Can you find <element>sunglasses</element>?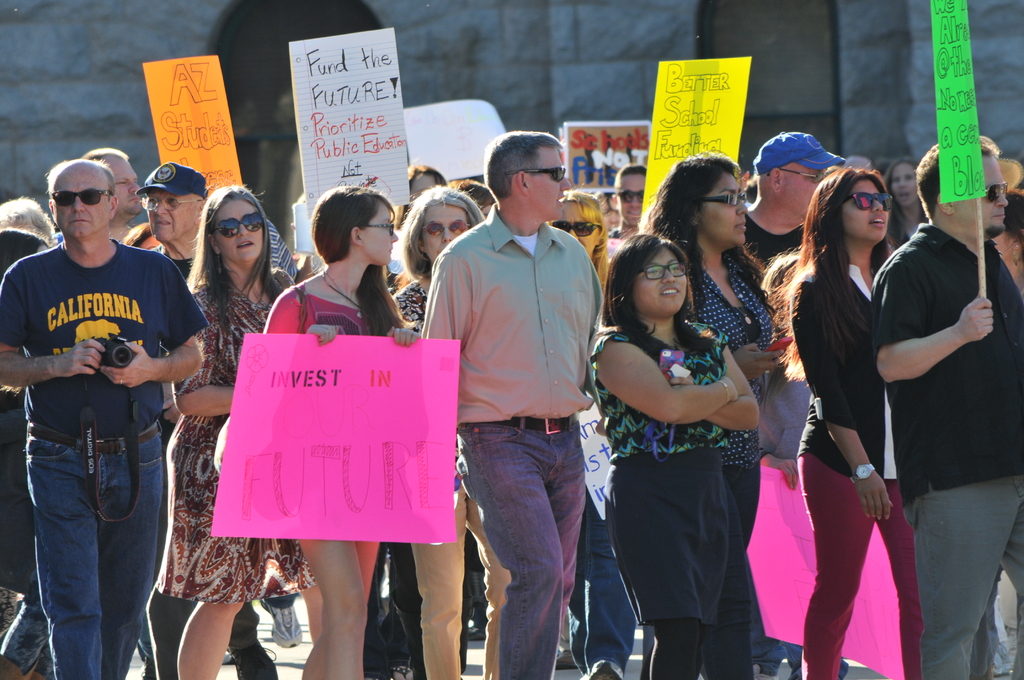
Yes, bounding box: bbox=(851, 193, 896, 209).
